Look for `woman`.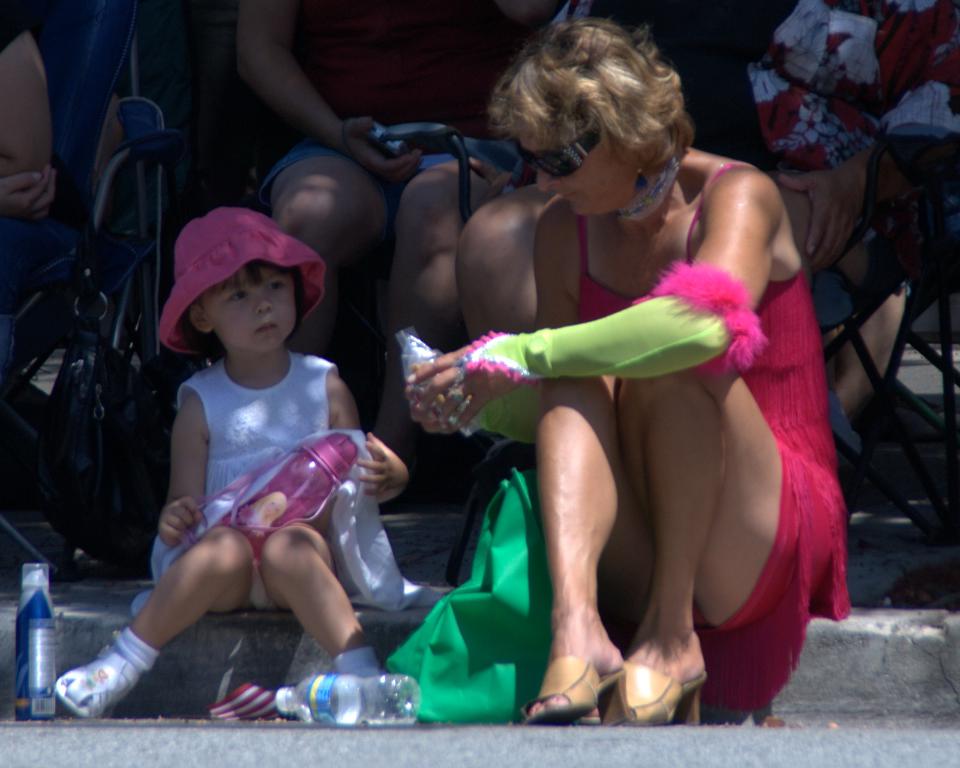
Found: Rect(410, 25, 823, 706).
